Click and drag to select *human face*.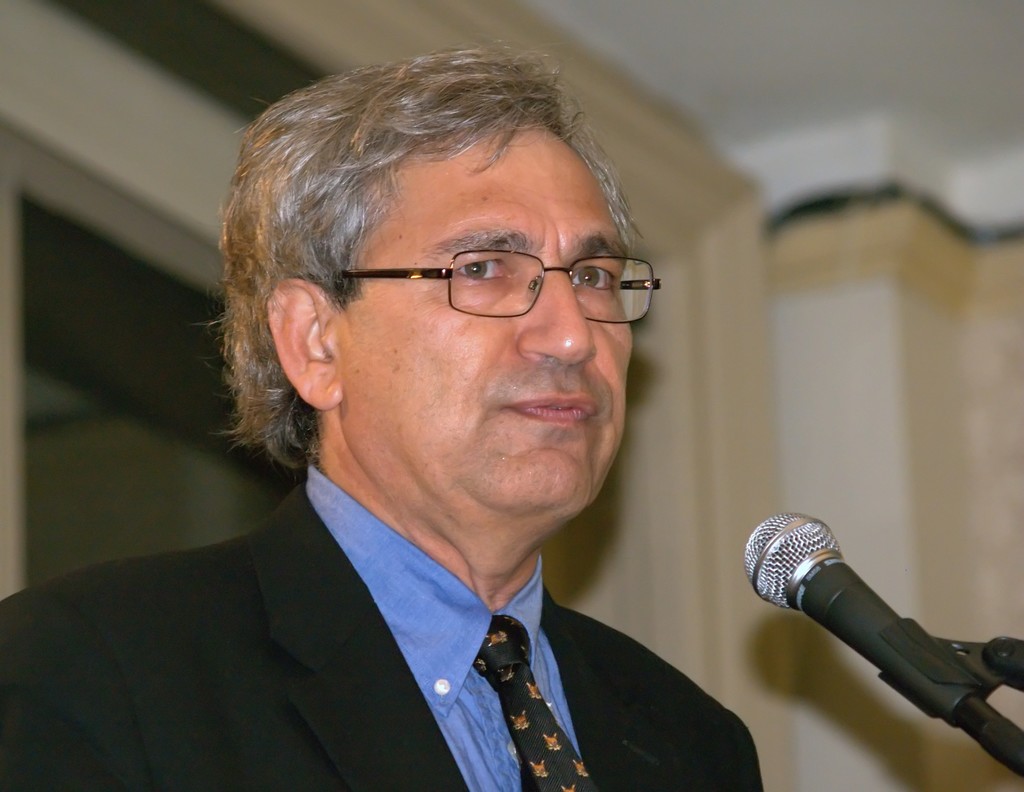
Selection: [339, 126, 638, 503].
